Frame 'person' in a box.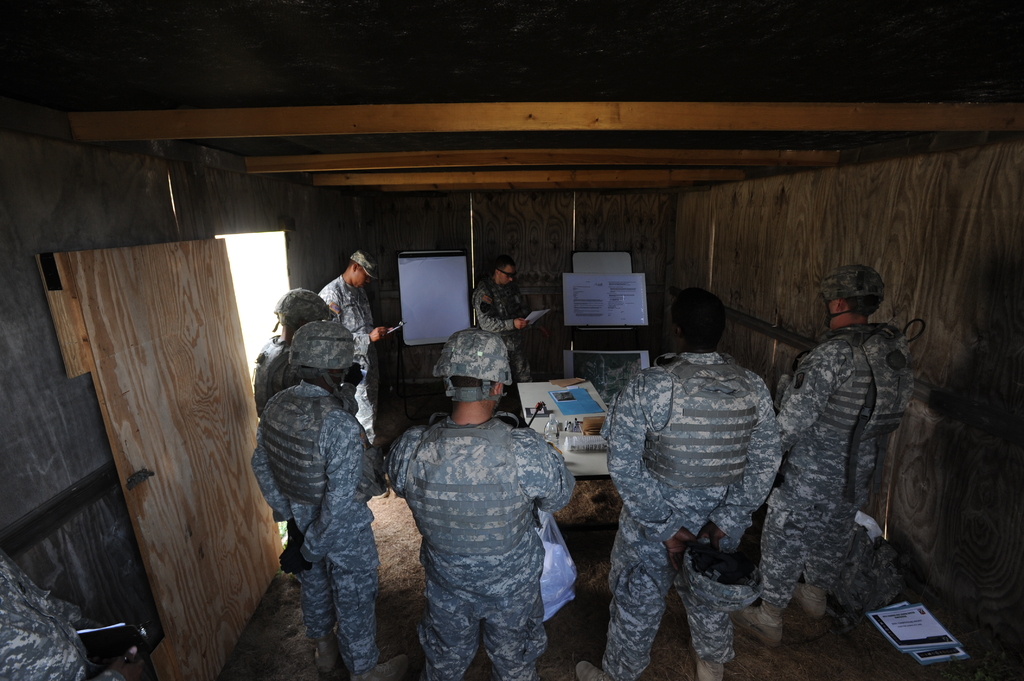
l=735, t=266, r=922, b=639.
